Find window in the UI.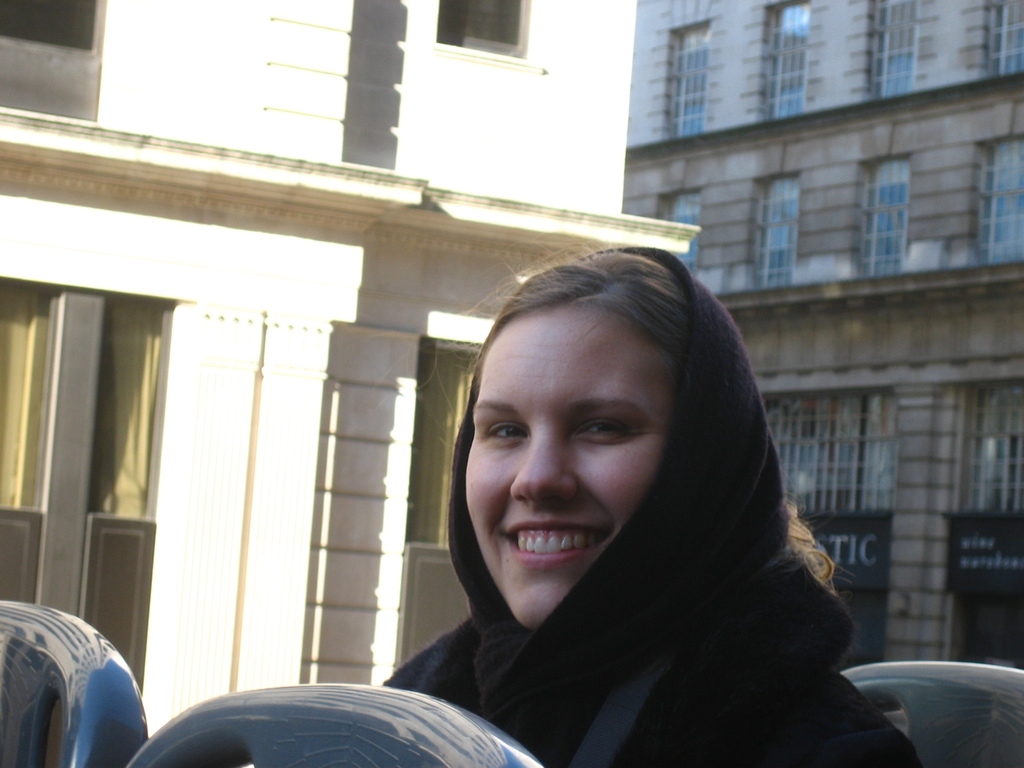
UI element at bbox(980, 140, 1023, 263).
